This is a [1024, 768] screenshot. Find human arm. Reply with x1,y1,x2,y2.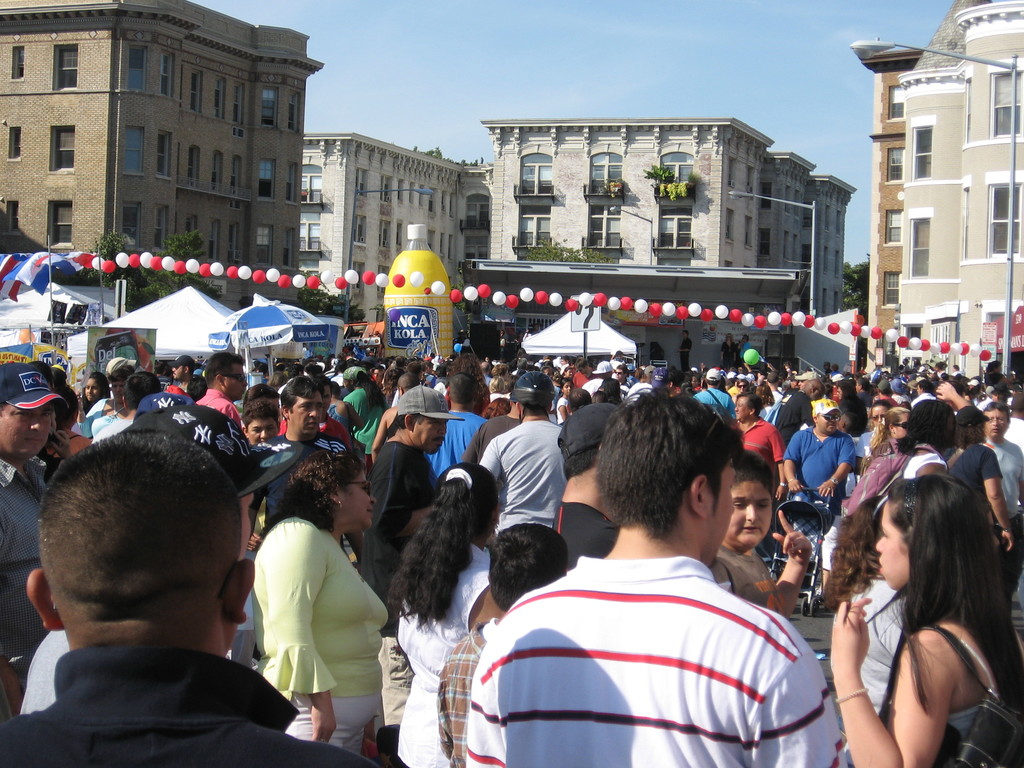
348,401,364,433.
